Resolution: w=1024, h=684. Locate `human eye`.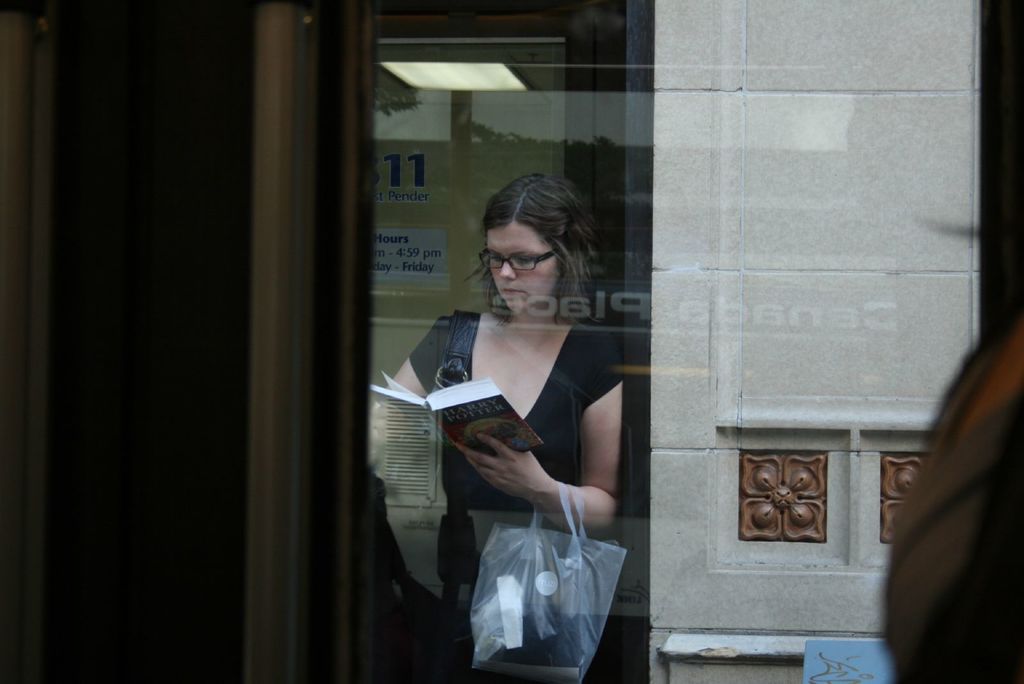
pyautogui.locateOnScreen(512, 252, 545, 272).
